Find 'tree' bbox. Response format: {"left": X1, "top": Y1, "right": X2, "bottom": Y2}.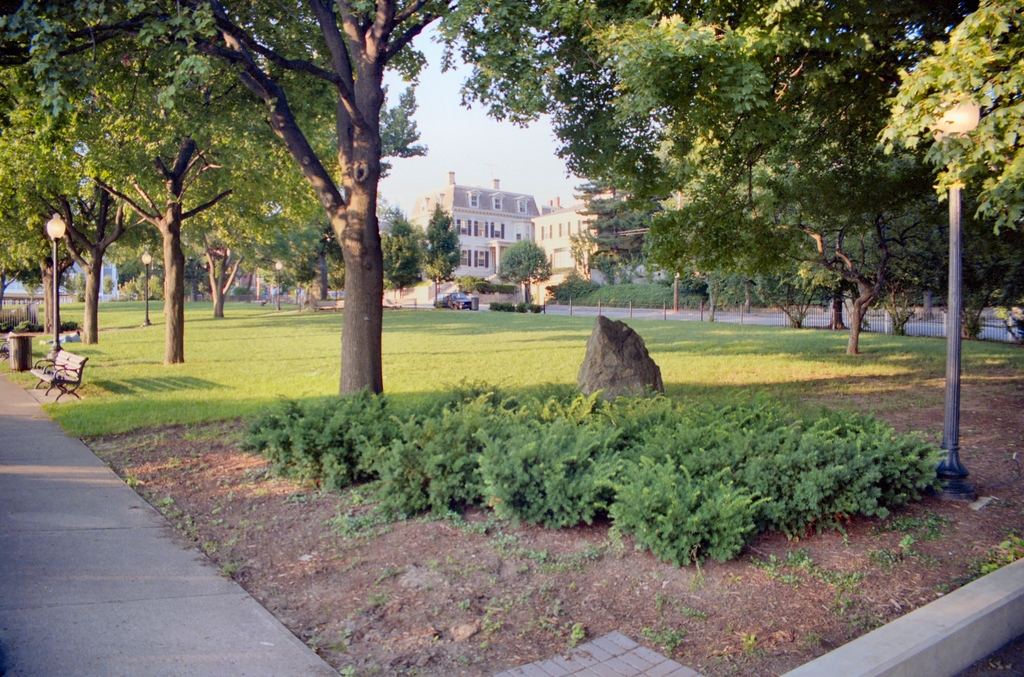
{"left": 870, "top": 0, "right": 1023, "bottom": 237}.
